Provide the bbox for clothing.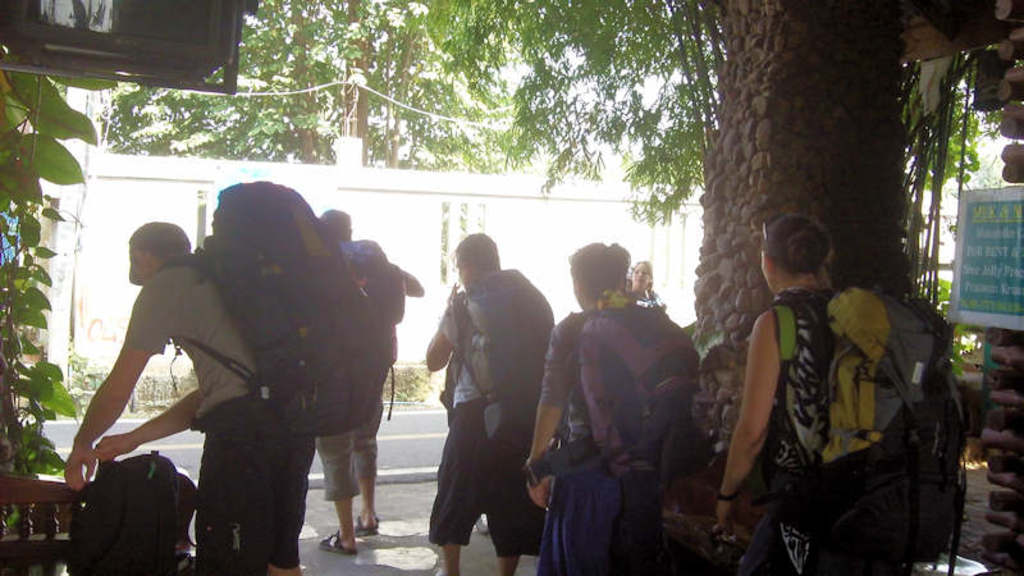
box=[127, 262, 312, 575].
